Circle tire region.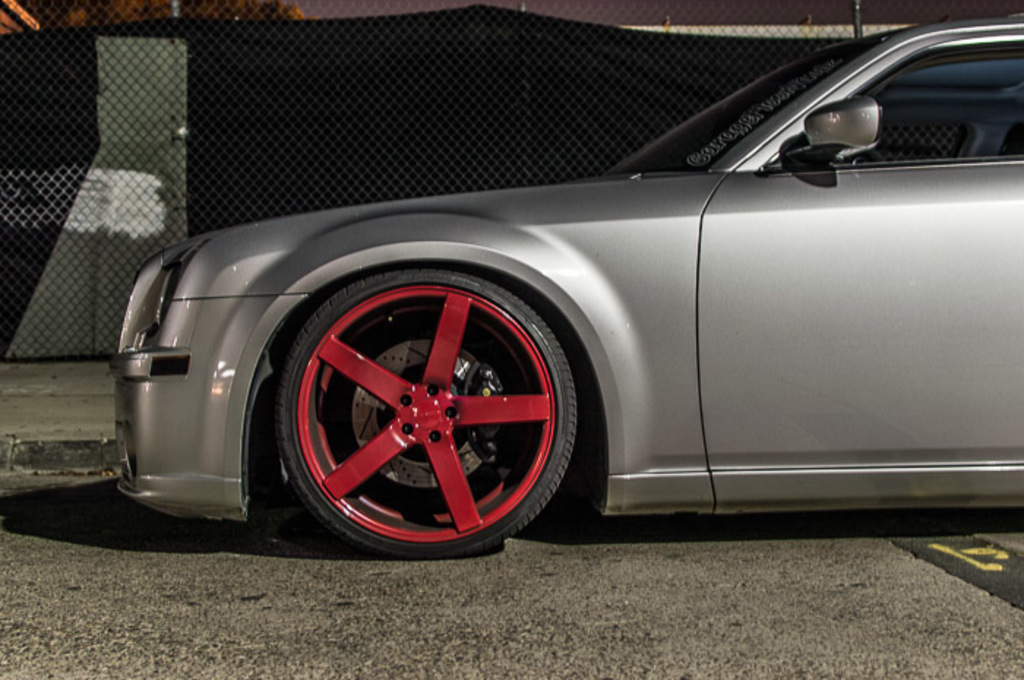
Region: (255,244,600,563).
